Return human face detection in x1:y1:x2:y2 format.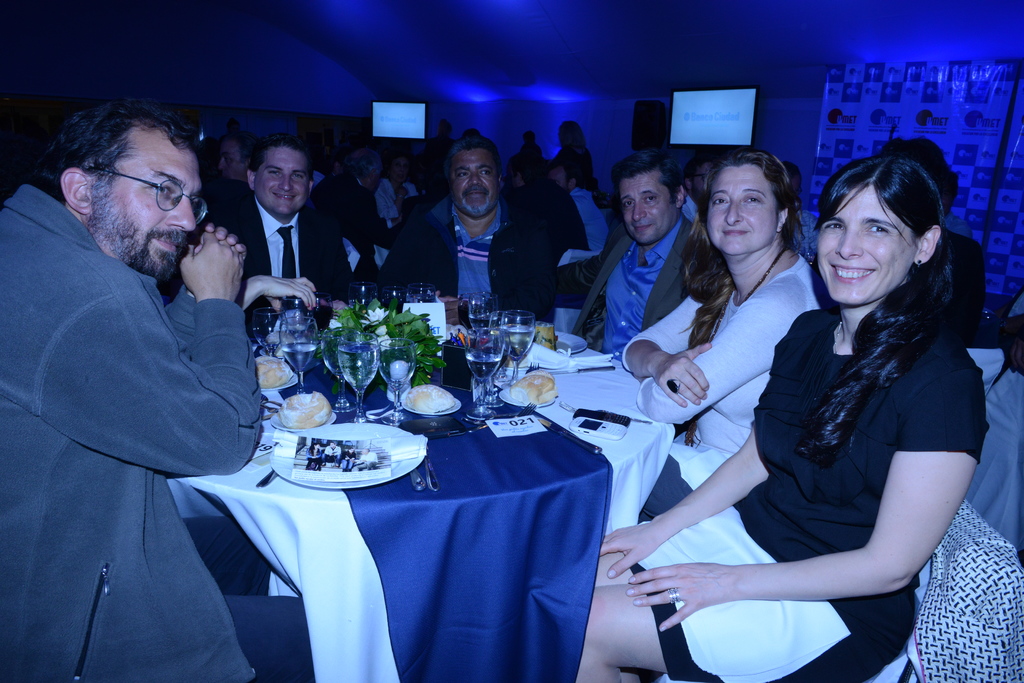
252:149:309:214.
